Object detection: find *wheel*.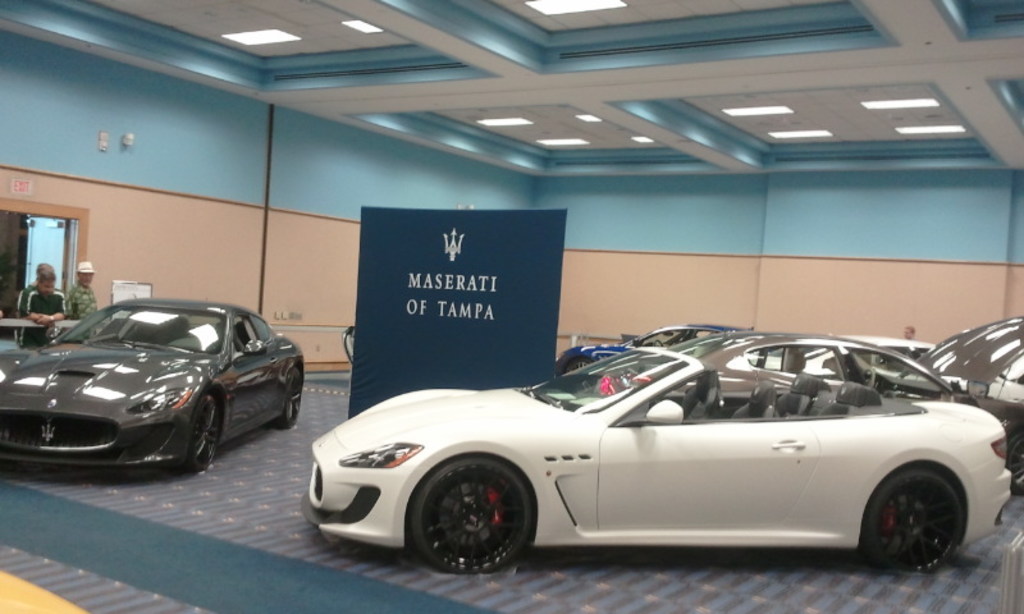
x1=563, y1=357, x2=594, y2=374.
